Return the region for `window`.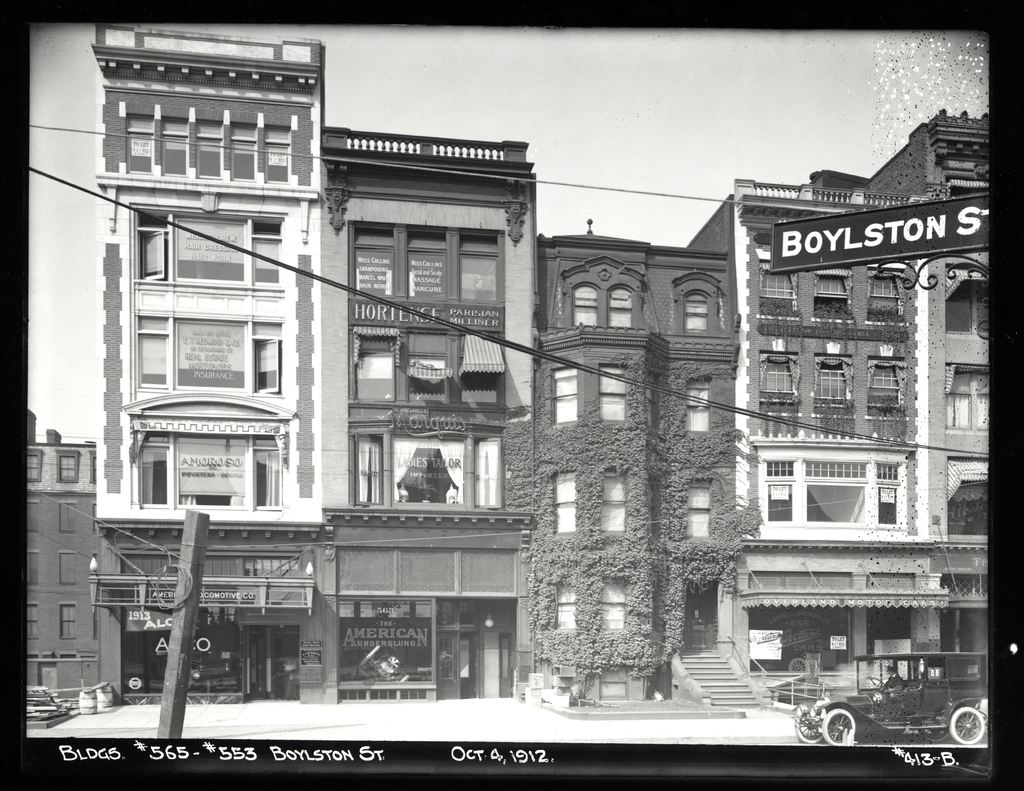
select_region(352, 322, 496, 416).
